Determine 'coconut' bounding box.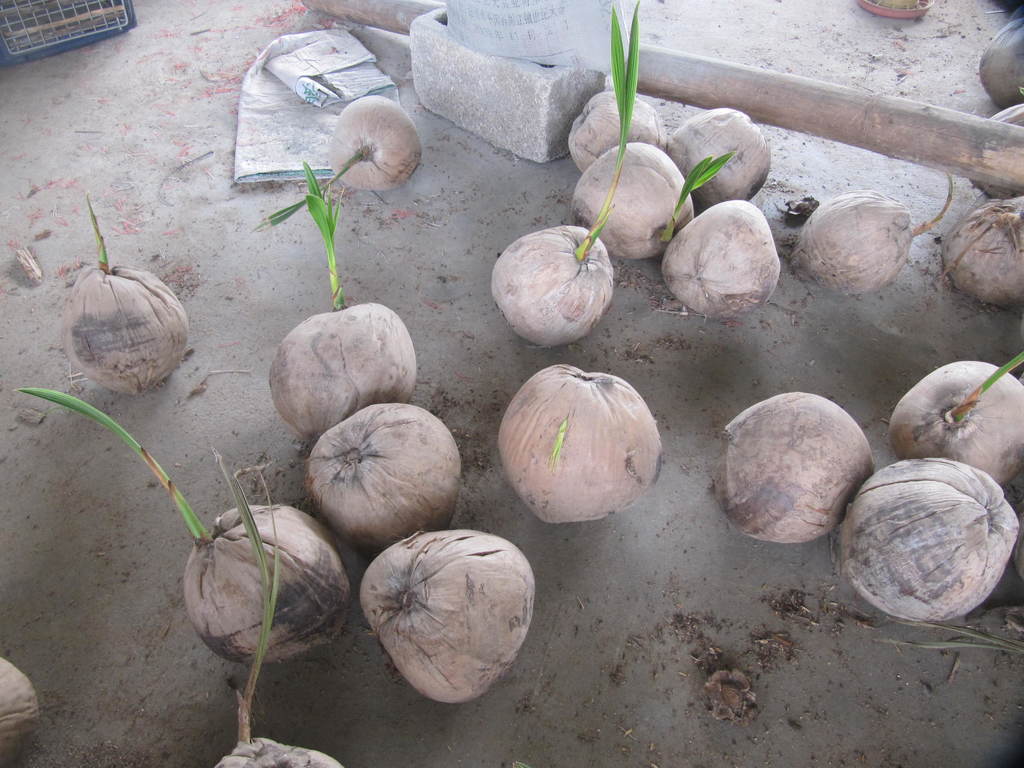
Determined: <region>975, 99, 1023, 196</region>.
